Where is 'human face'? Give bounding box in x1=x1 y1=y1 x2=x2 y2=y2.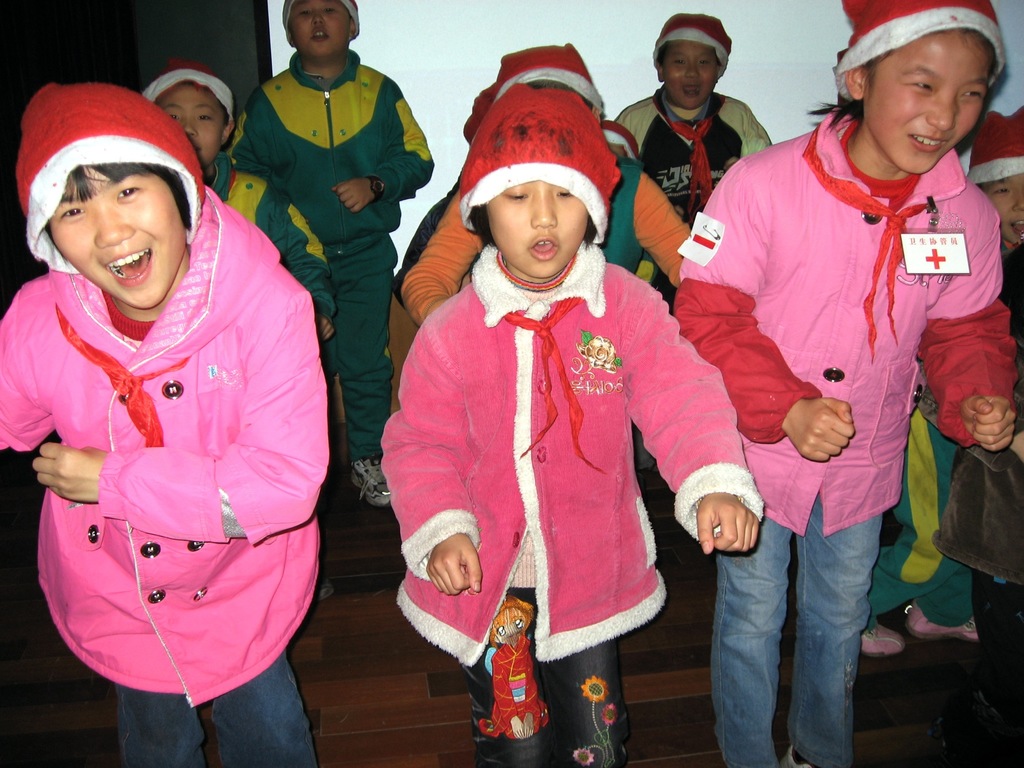
x1=156 y1=76 x2=225 y2=162.
